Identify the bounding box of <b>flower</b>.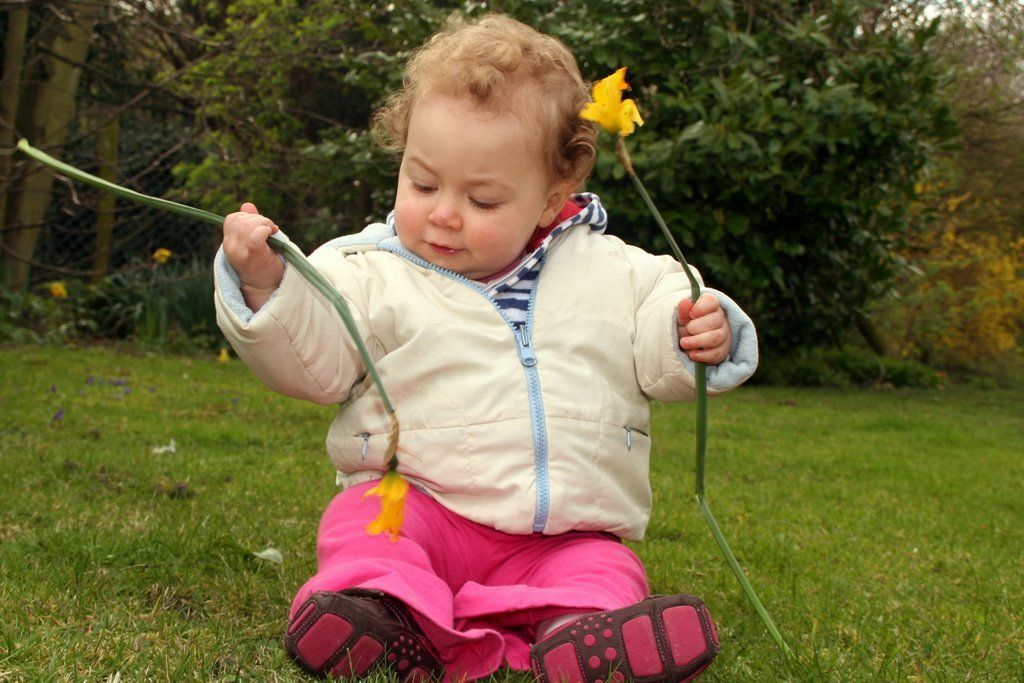
{"x1": 156, "y1": 248, "x2": 171, "y2": 261}.
